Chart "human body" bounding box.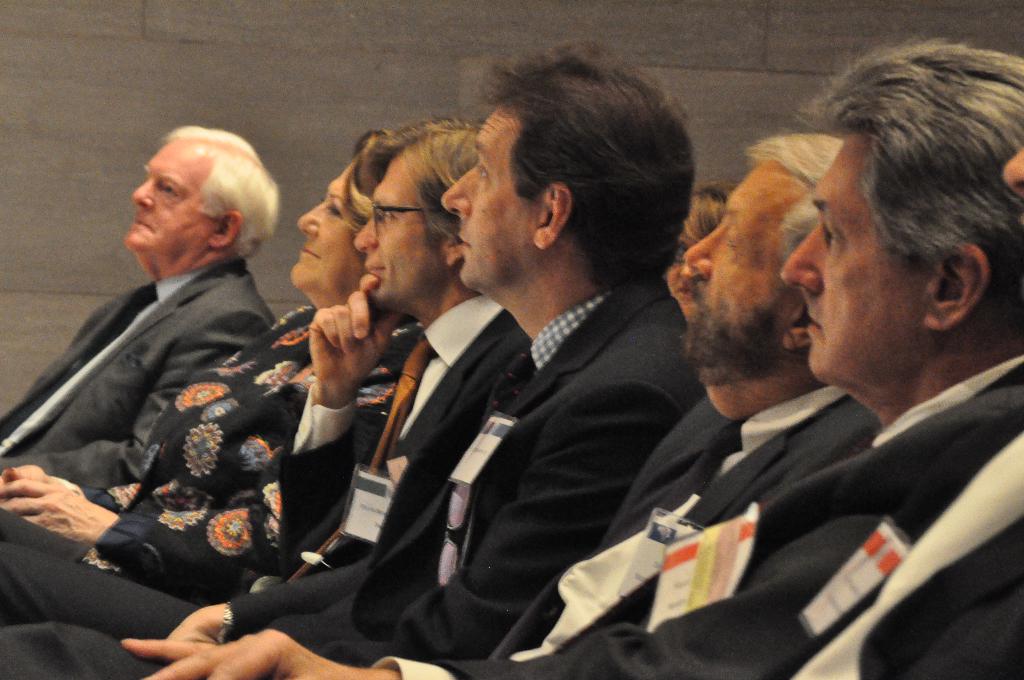
Charted: (154,35,1023,679).
